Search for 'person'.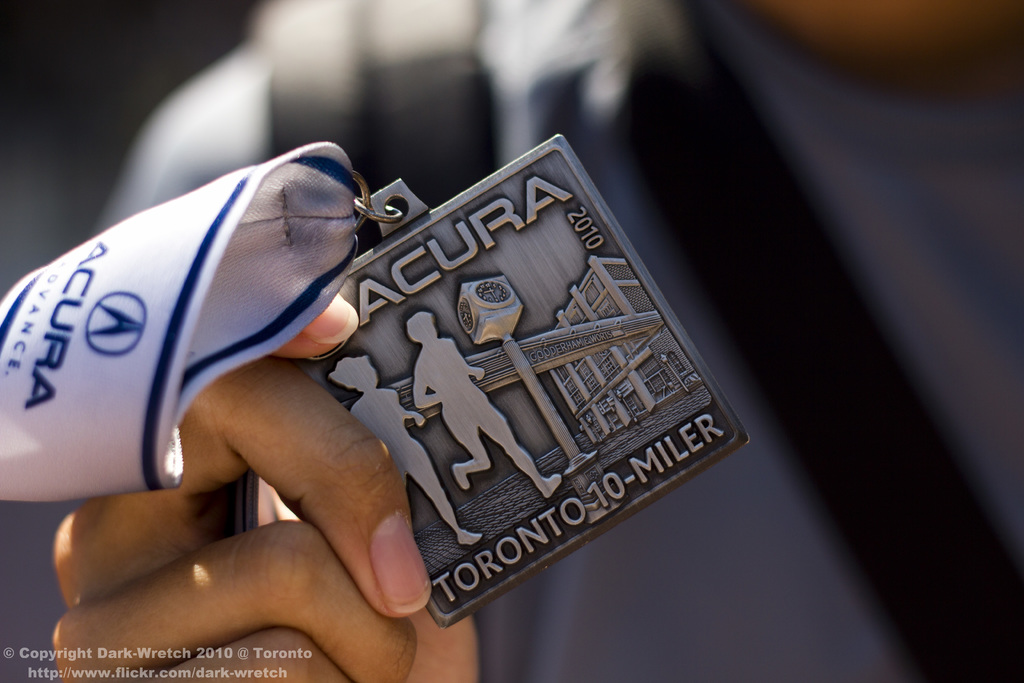
Found at Rect(412, 306, 561, 500).
